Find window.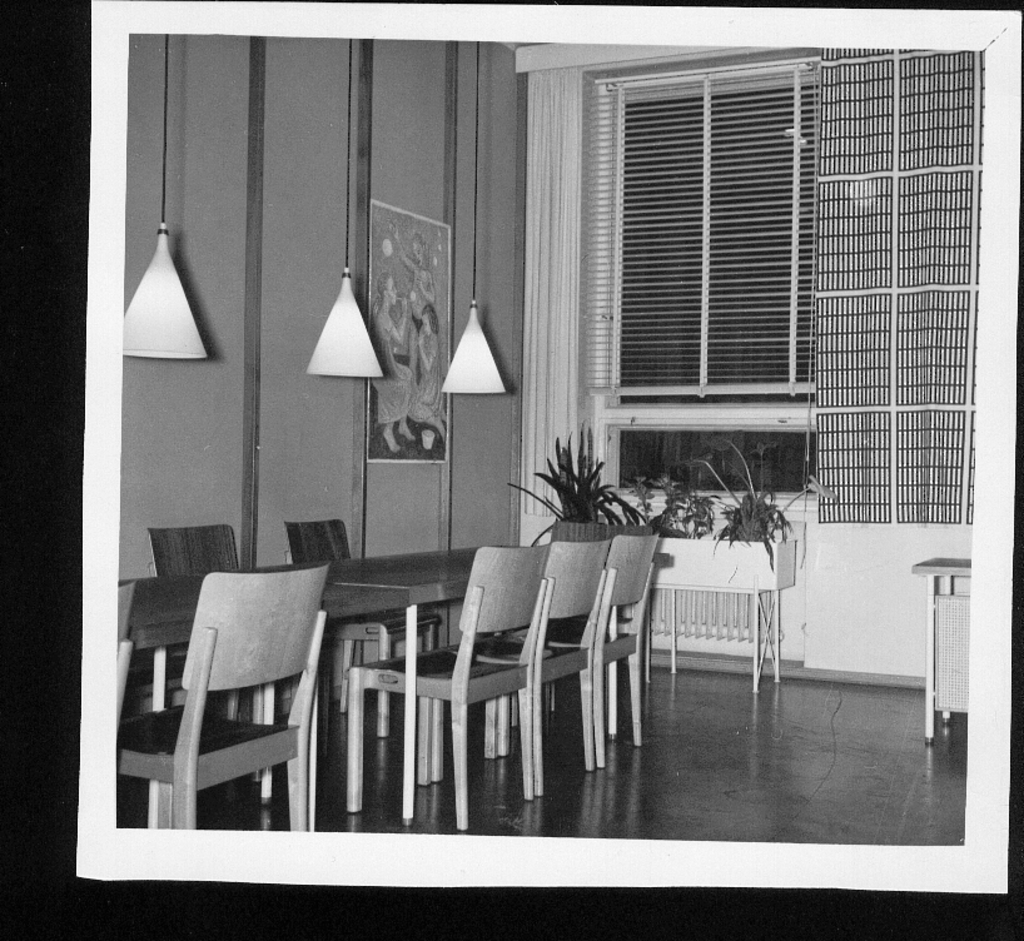
x1=577, y1=51, x2=988, y2=509.
